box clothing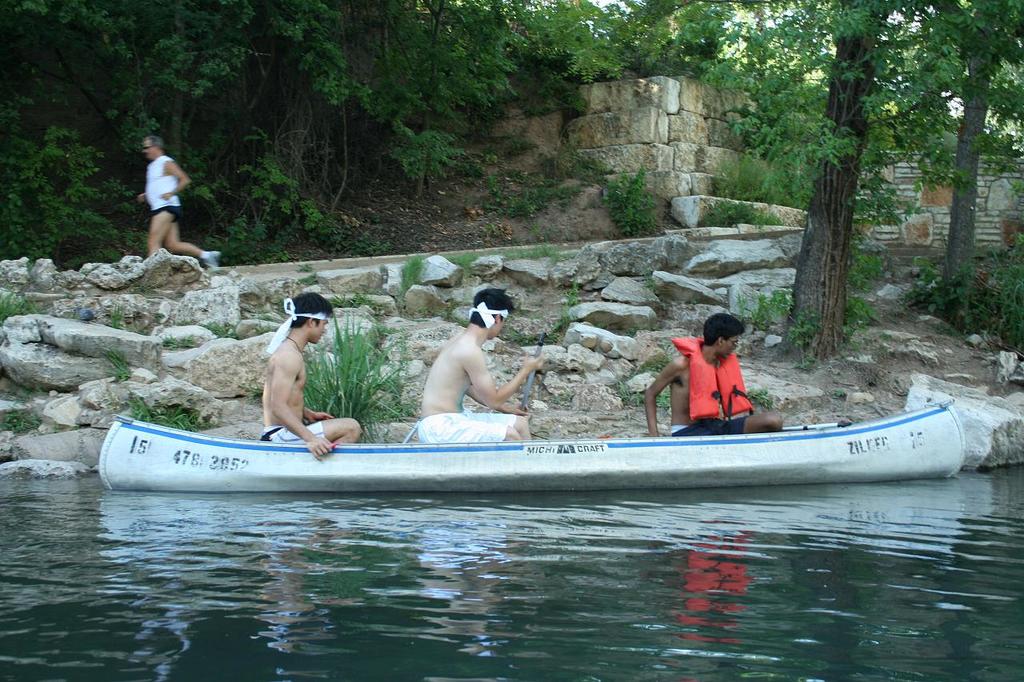
pyautogui.locateOnScreen(260, 421, 326, 441)
